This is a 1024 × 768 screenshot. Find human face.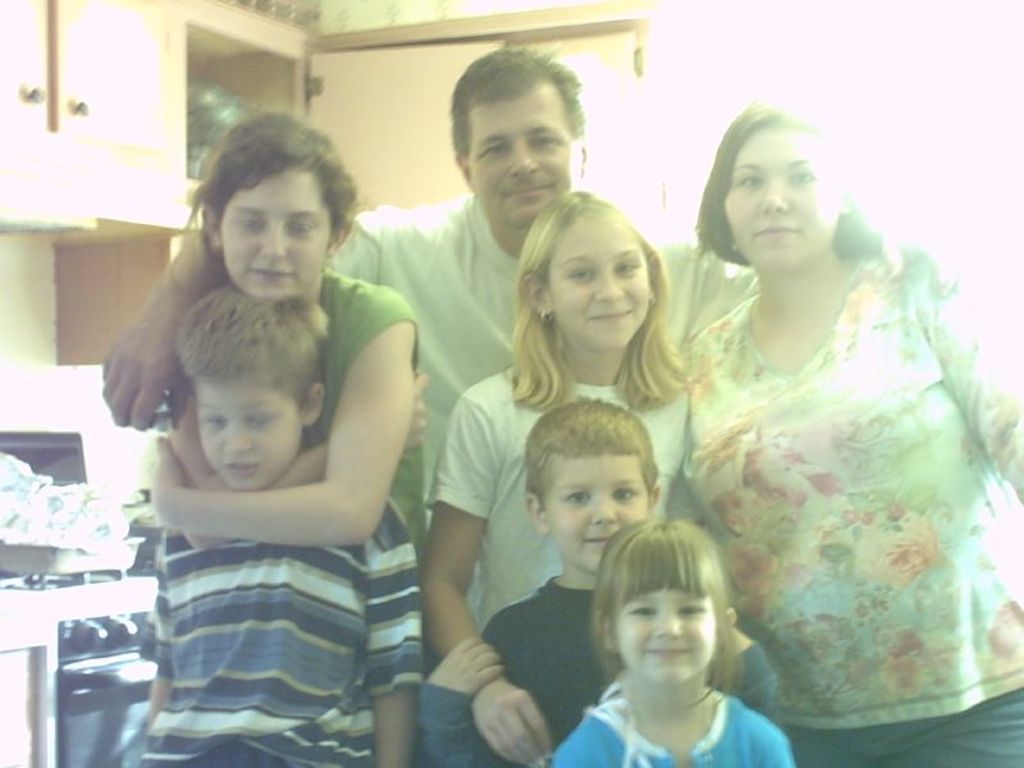
Bounding box: x1=218 y1=173 x2=326 y2=301.
